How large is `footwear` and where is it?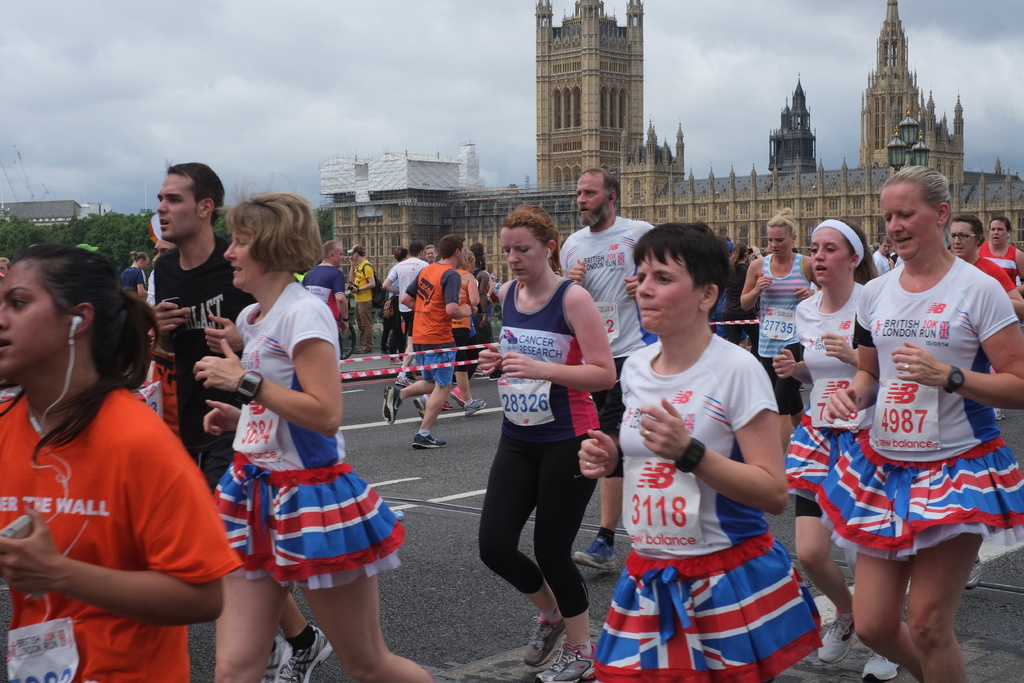
Bounding box: 813:596:851:666.
